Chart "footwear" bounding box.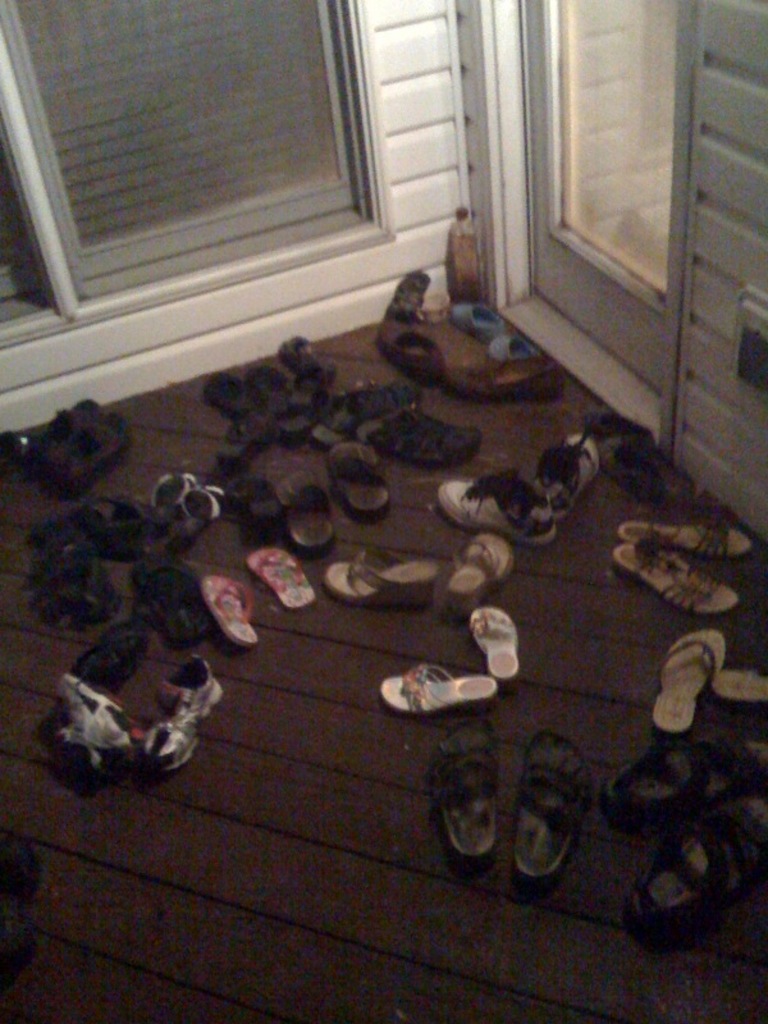
Charted: x1=710, y1=652, x2=767, y2=713.
